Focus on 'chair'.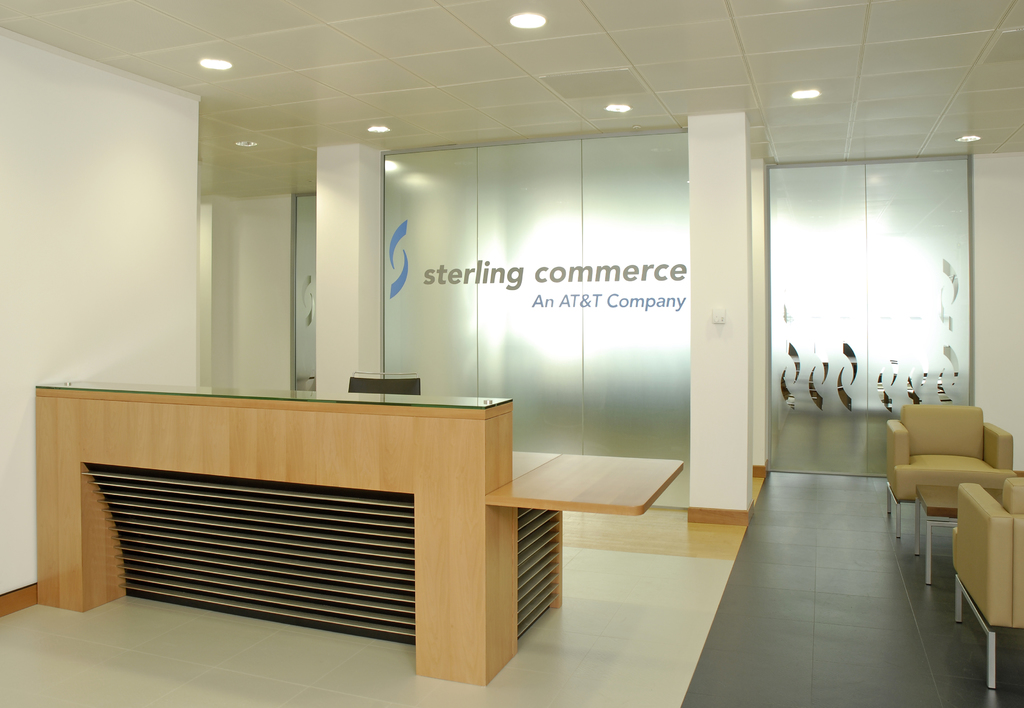
Focused at [880, 399, 1015, 541].
